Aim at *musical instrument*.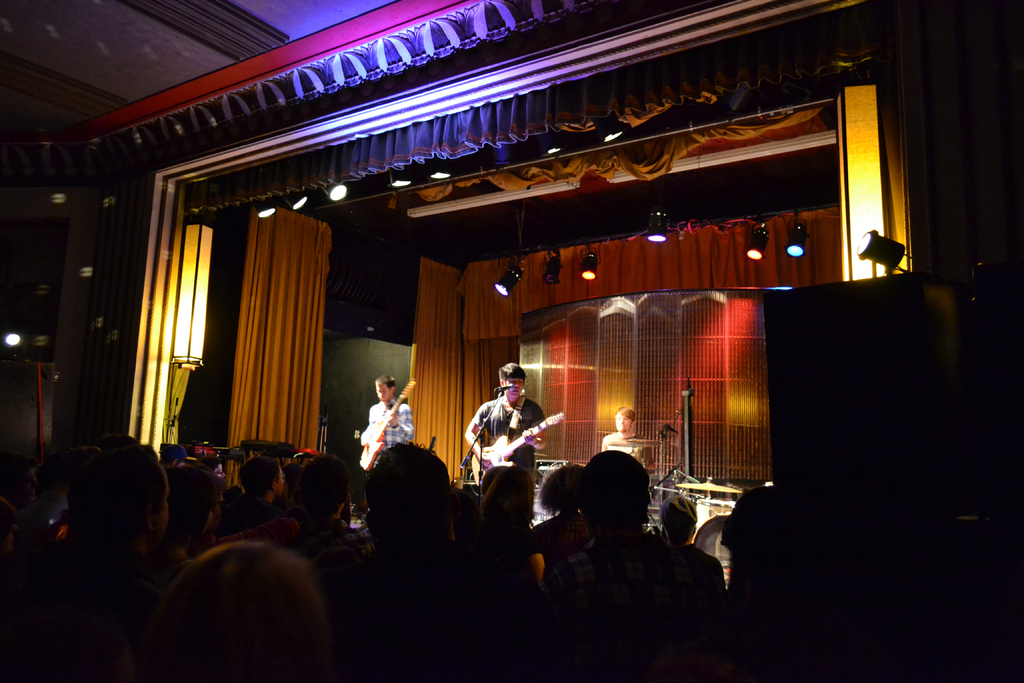
Aimed at <region>605, 436, 657, 450</region>.
